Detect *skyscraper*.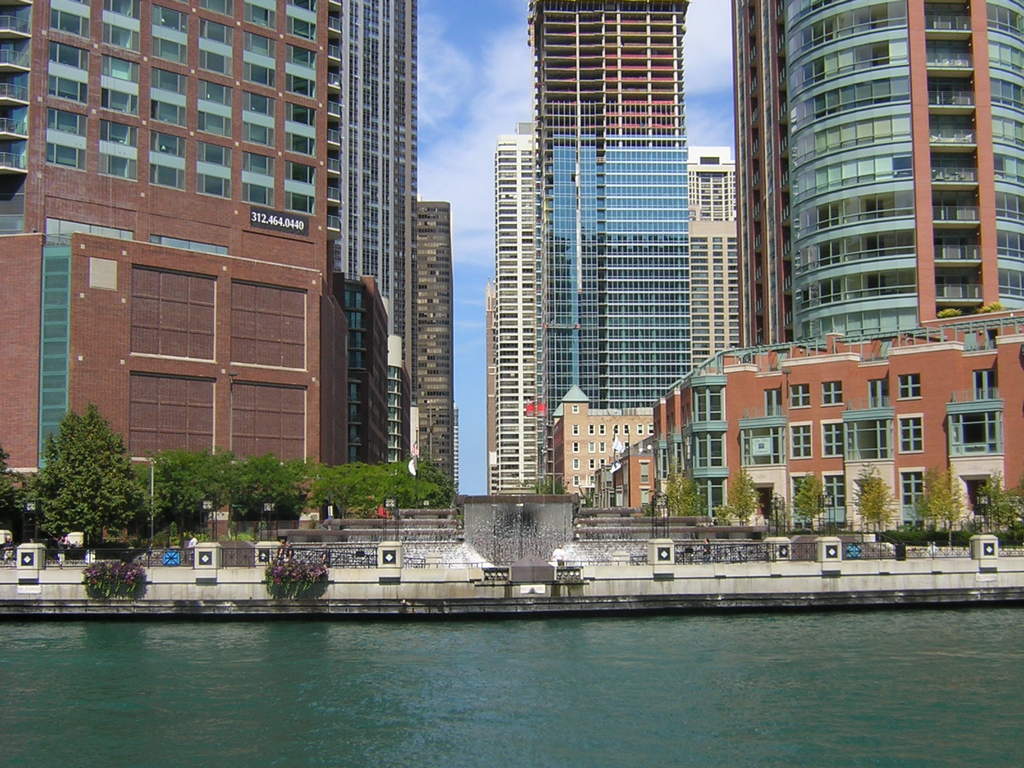
Detected at x1=342, y1=0, x2=415, y2=472.
